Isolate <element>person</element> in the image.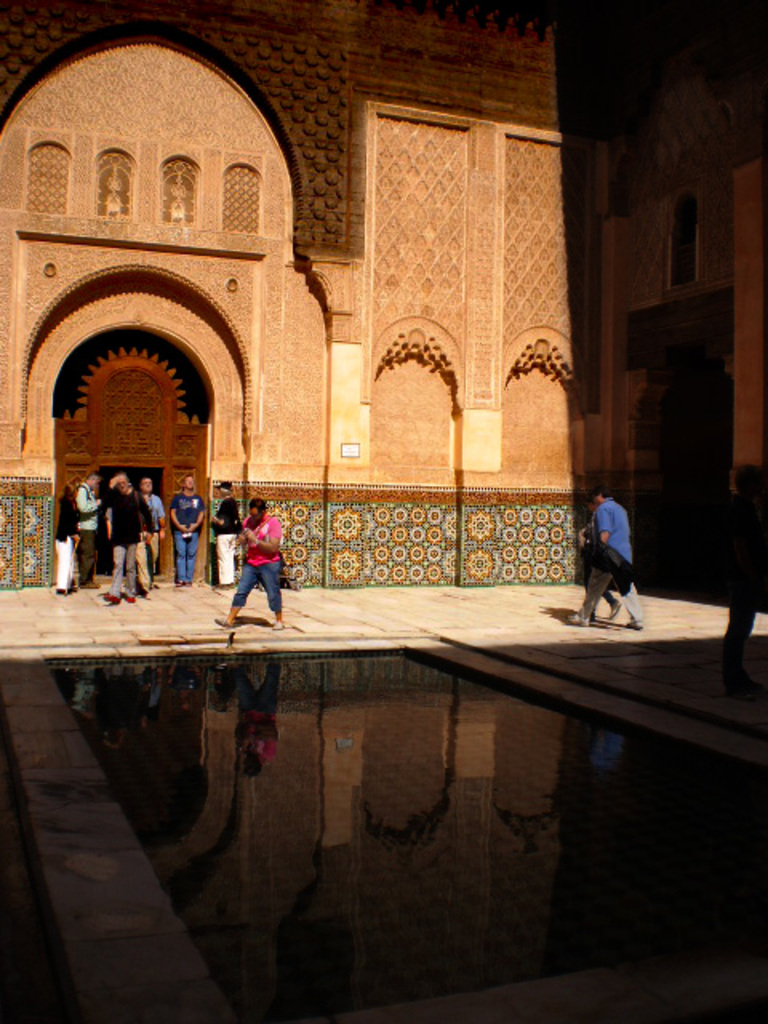
Isolated region: <region>560, 482, 648, 626</region>.
